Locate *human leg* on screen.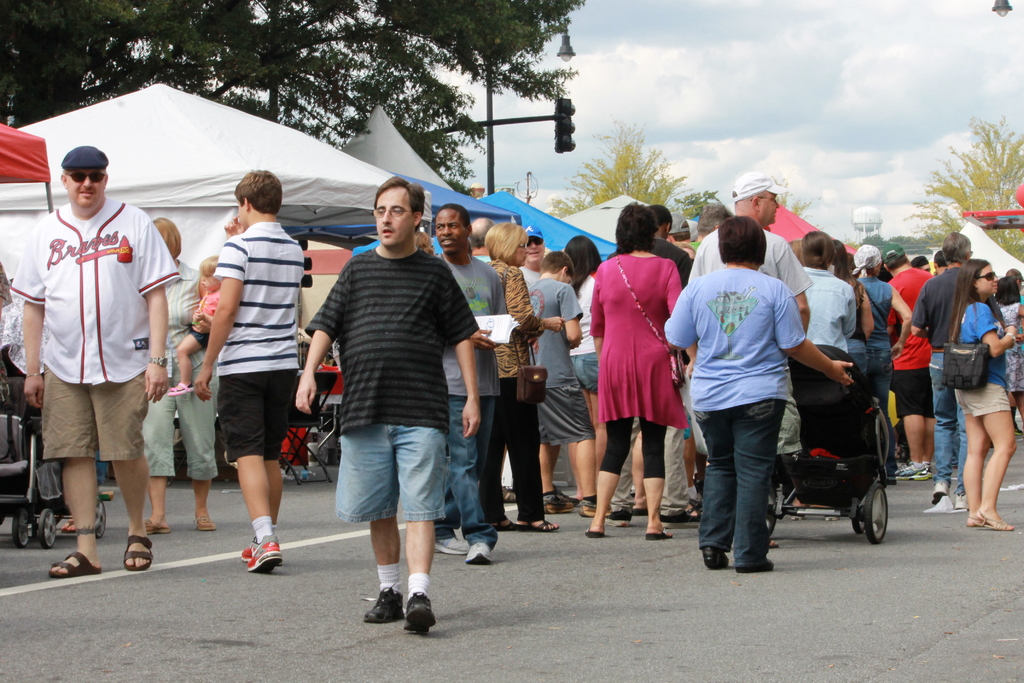
On screen at rect(959, 379, 1012, 531).
